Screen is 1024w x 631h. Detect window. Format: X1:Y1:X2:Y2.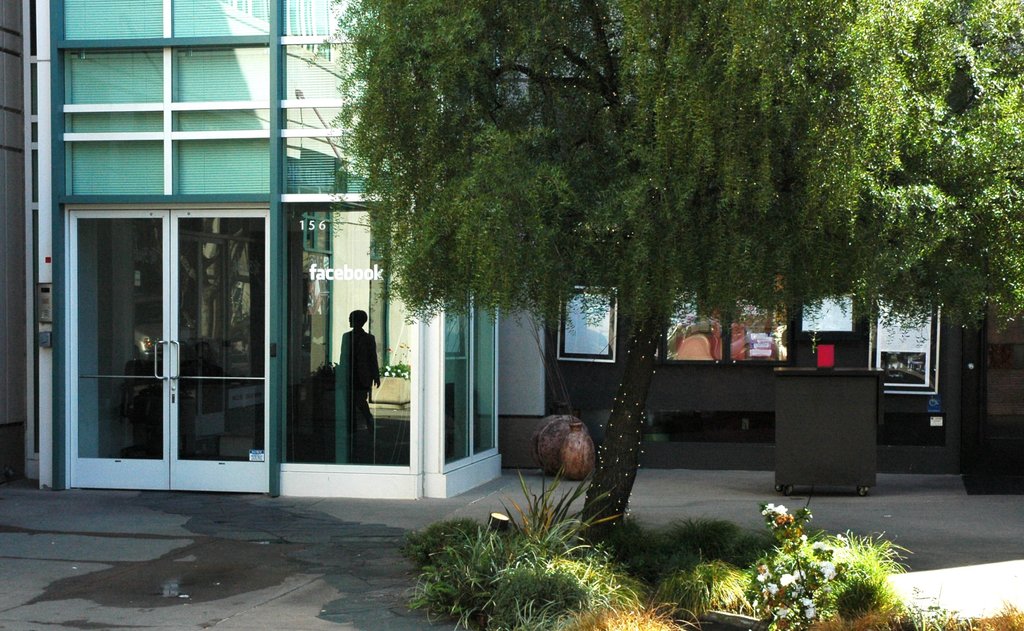
61:0:380:204.
